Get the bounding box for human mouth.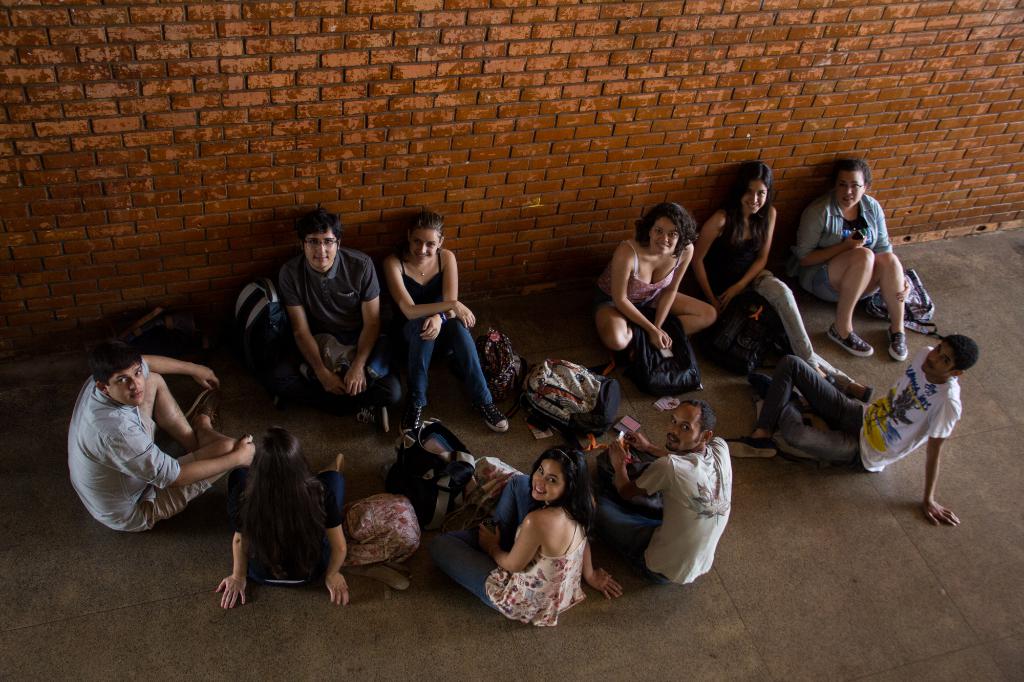
[315,257,328,262].
